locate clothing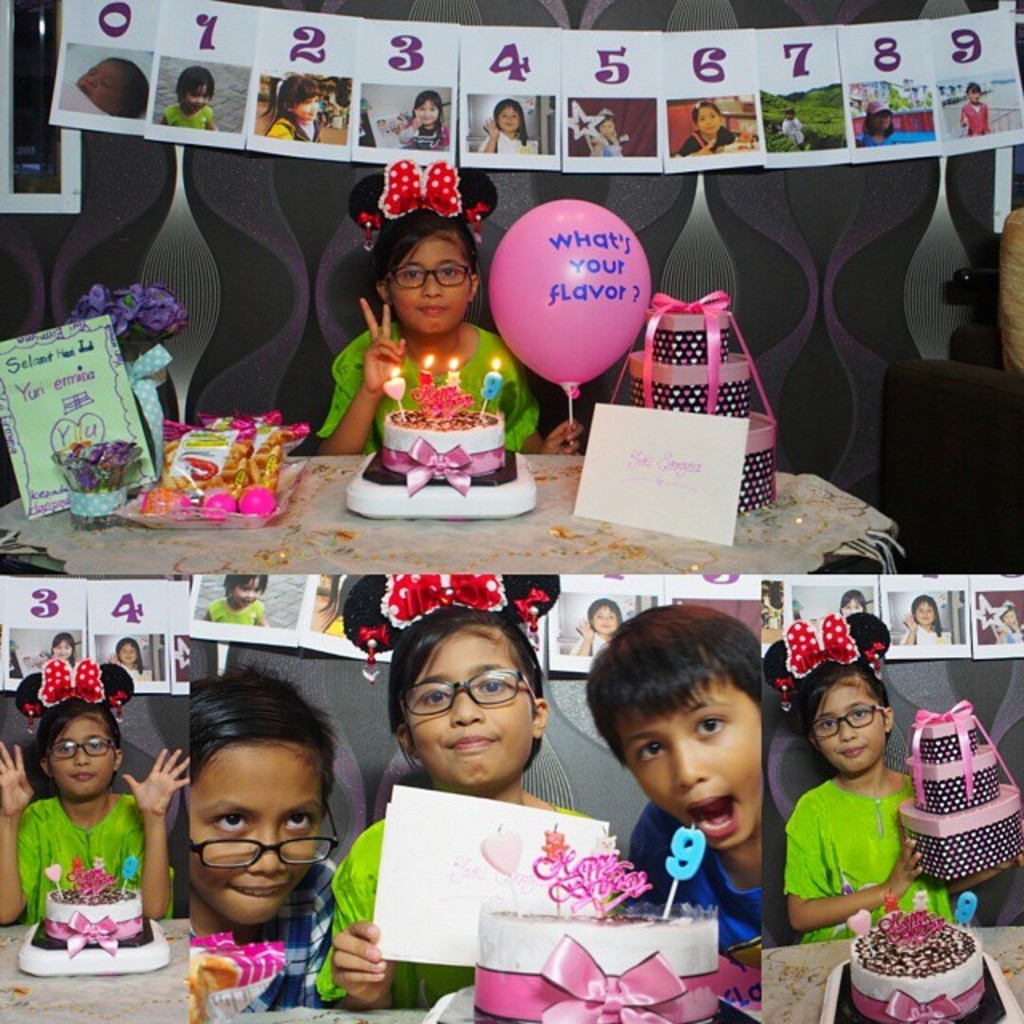
detection(203, 589, 264, 626)
